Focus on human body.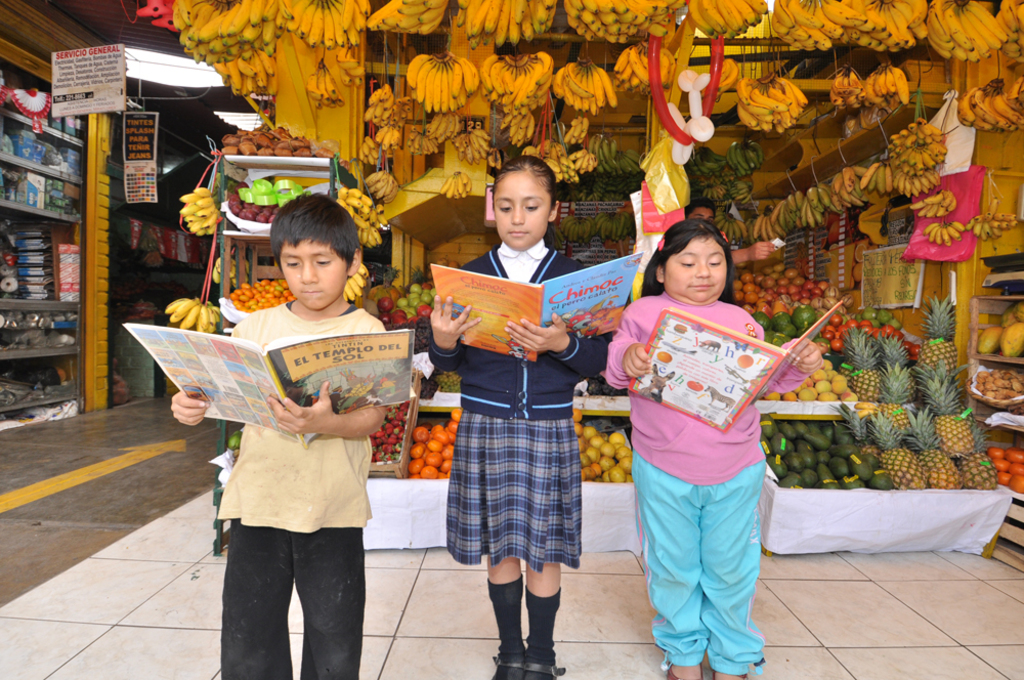
Focused at BBox(170, 300, 385, 679).
